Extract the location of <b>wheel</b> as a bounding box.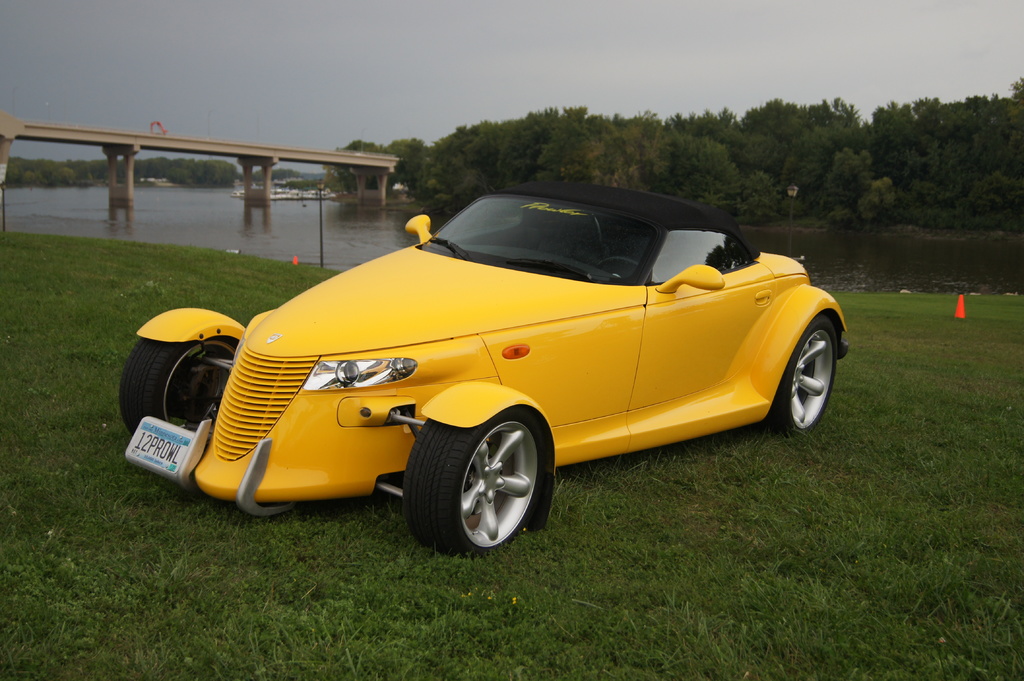
(120, 340, 240, 429).
